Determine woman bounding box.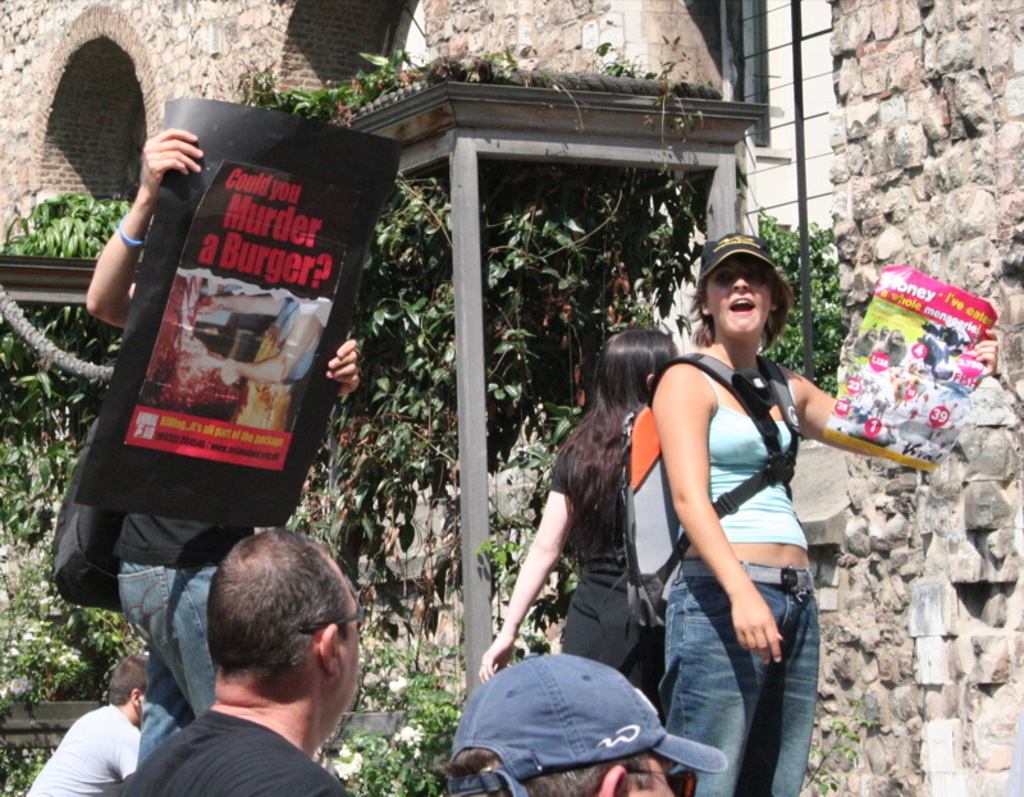
Determined: bbox(84, 134, 358, 765).
